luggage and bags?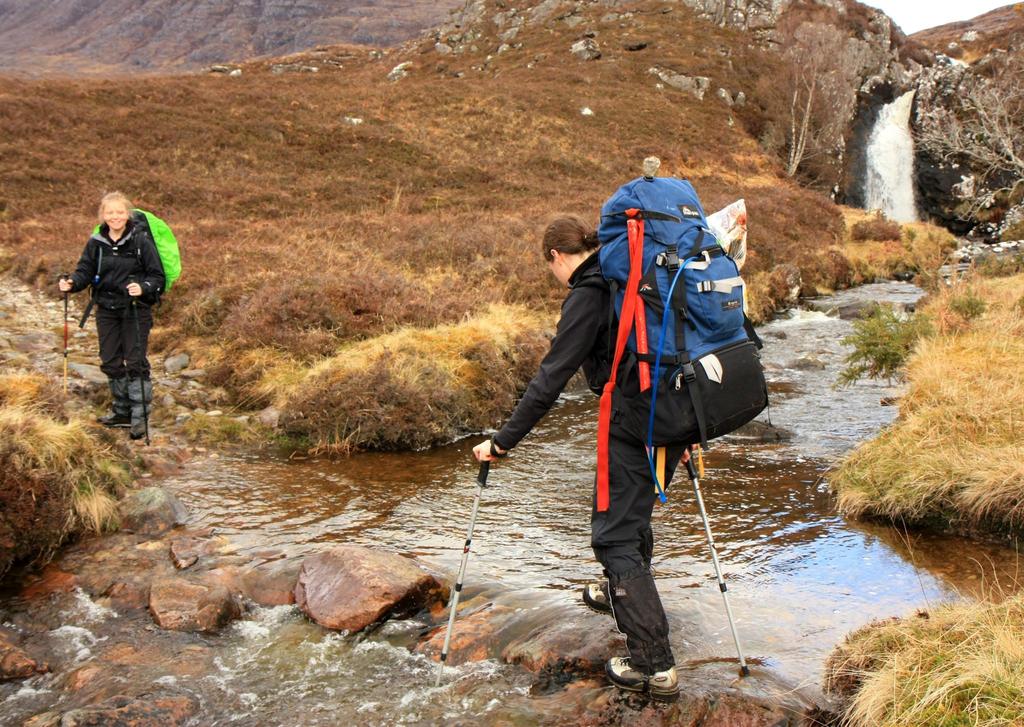
88:208:187:293
